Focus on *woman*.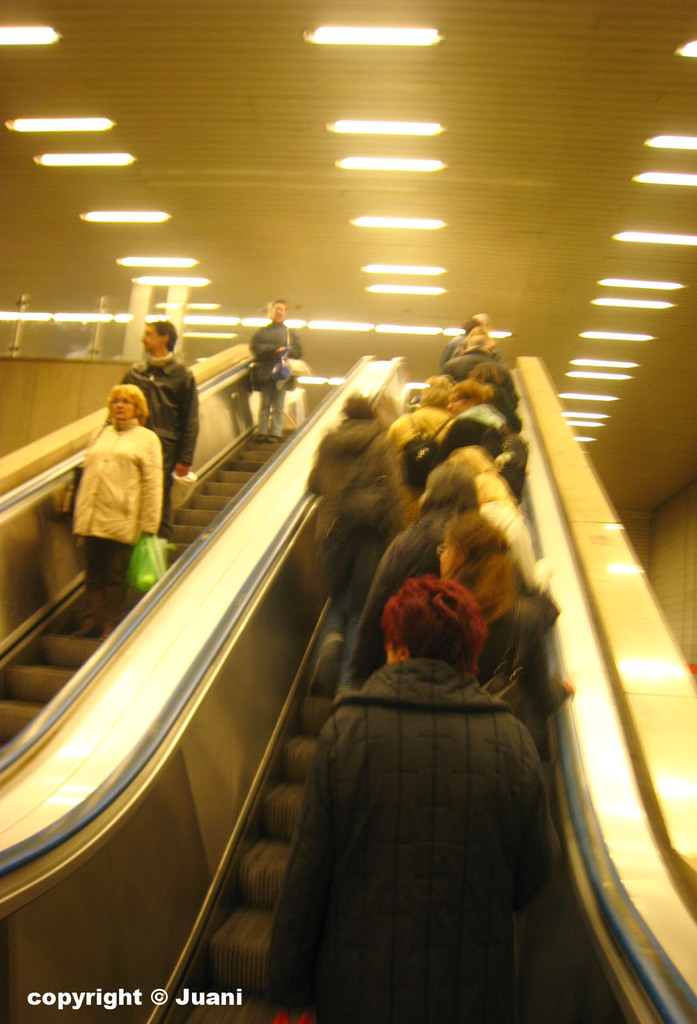
Focused at region(264, 575, 555, 1023).
